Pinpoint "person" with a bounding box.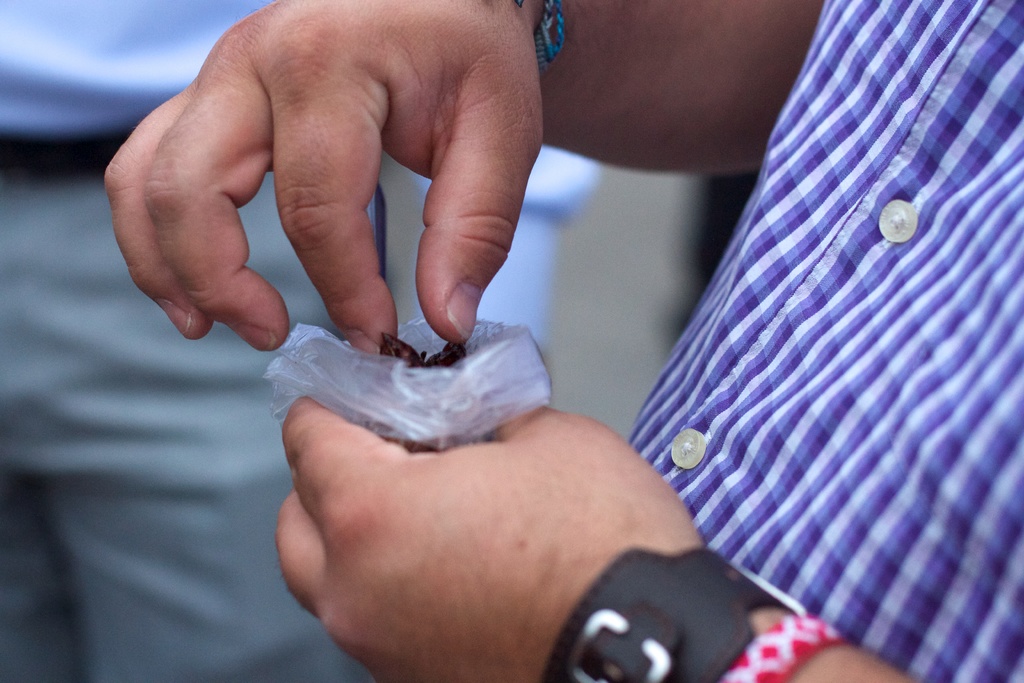
left=3, top=0, right=609, bottom=682.
